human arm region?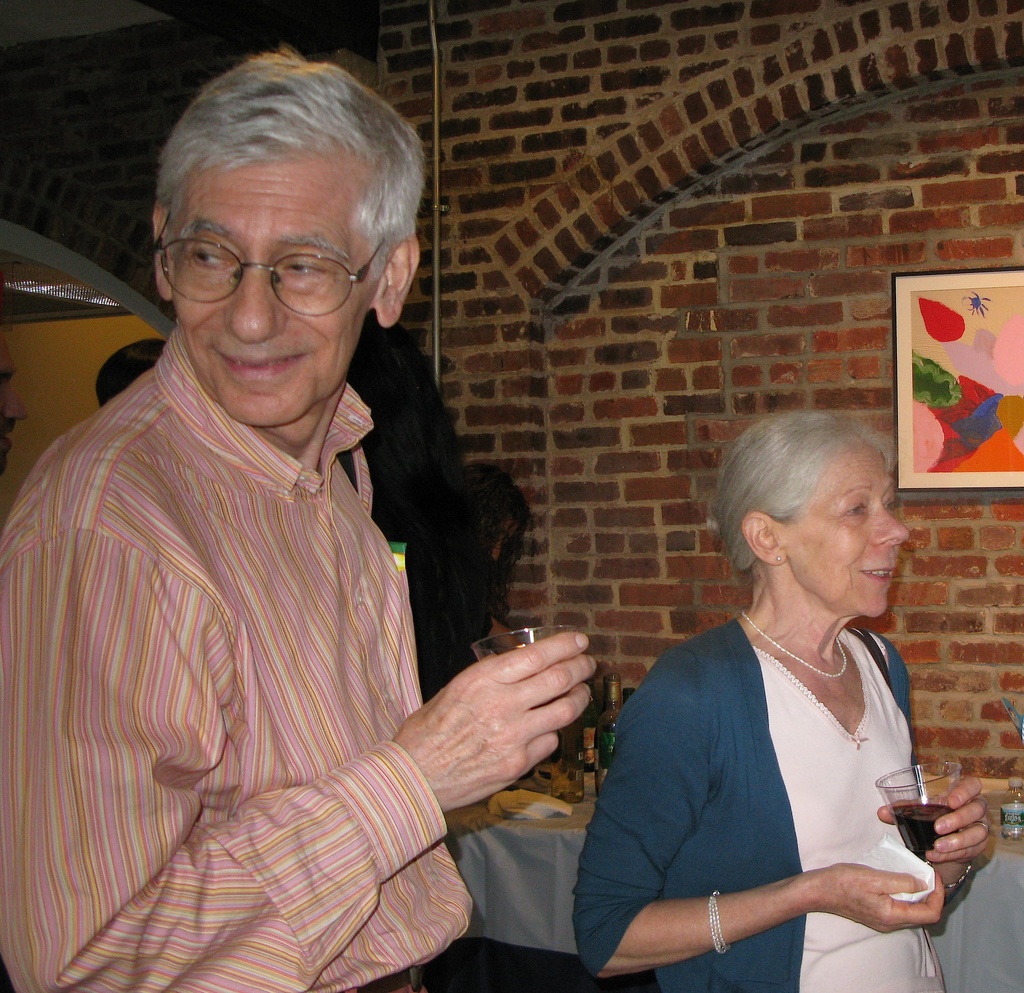
[866, 769, 993, 898]
